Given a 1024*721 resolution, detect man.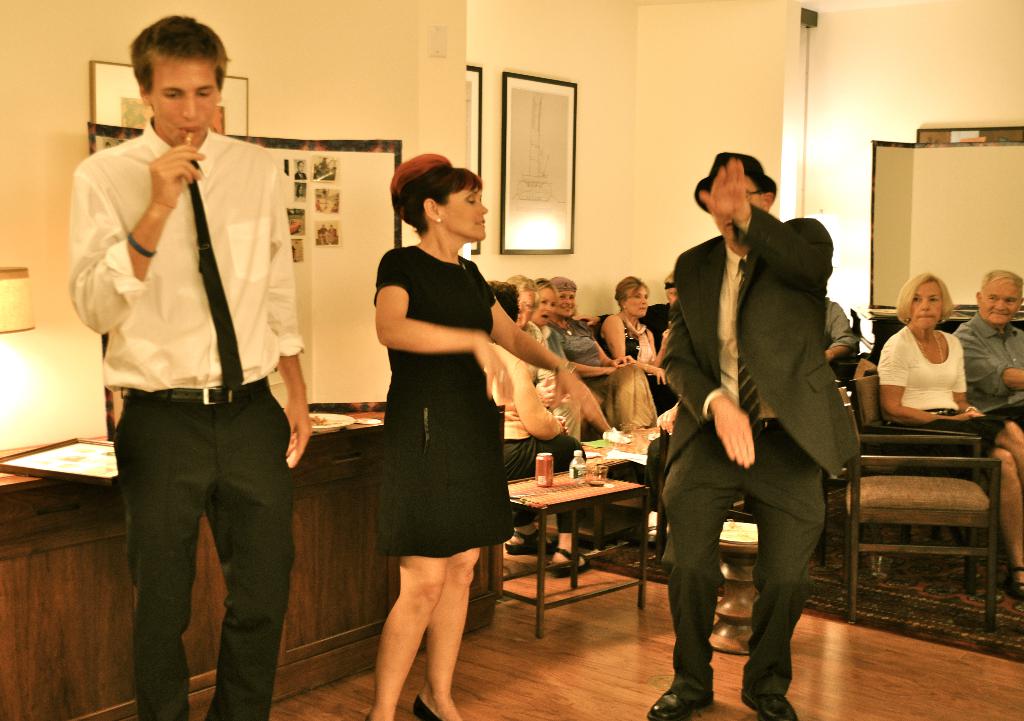
x1=952 y1=268 x2=1023 y2=430.
